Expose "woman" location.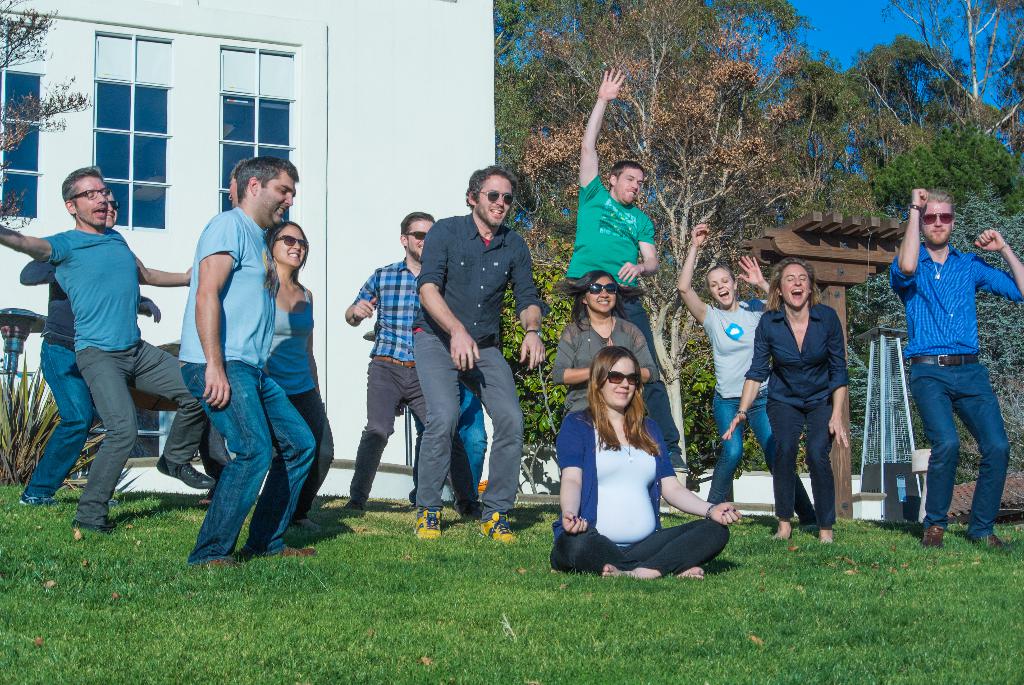
Exposed at x1=719, y1=253, x2=858, y2=543.
